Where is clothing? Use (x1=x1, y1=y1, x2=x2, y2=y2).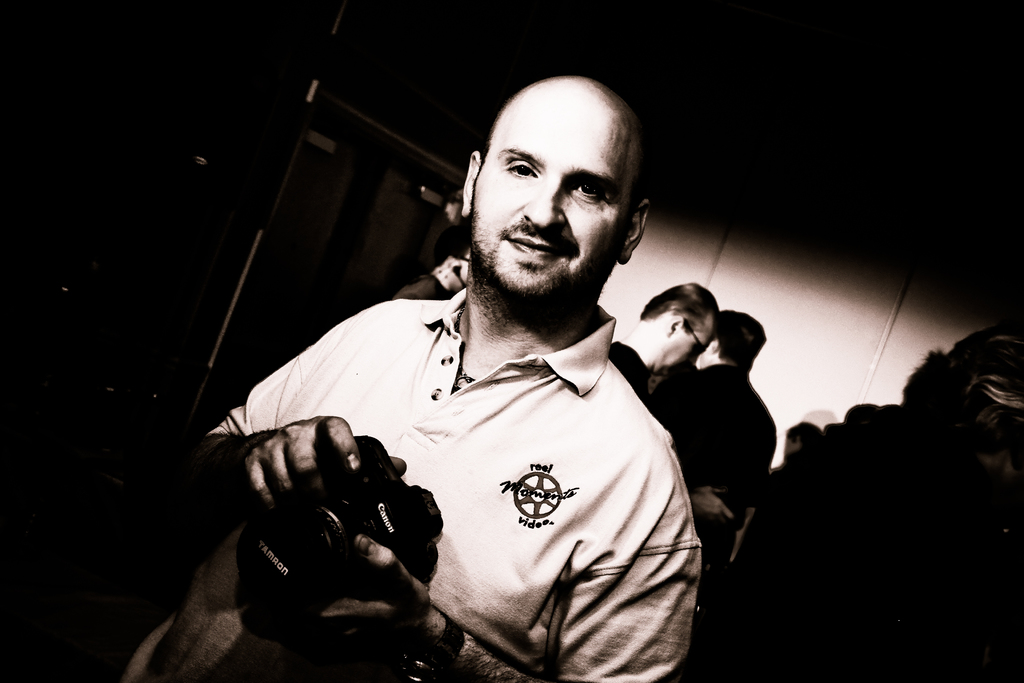
(x1=177, y1=236, x2=671, y2=647).
